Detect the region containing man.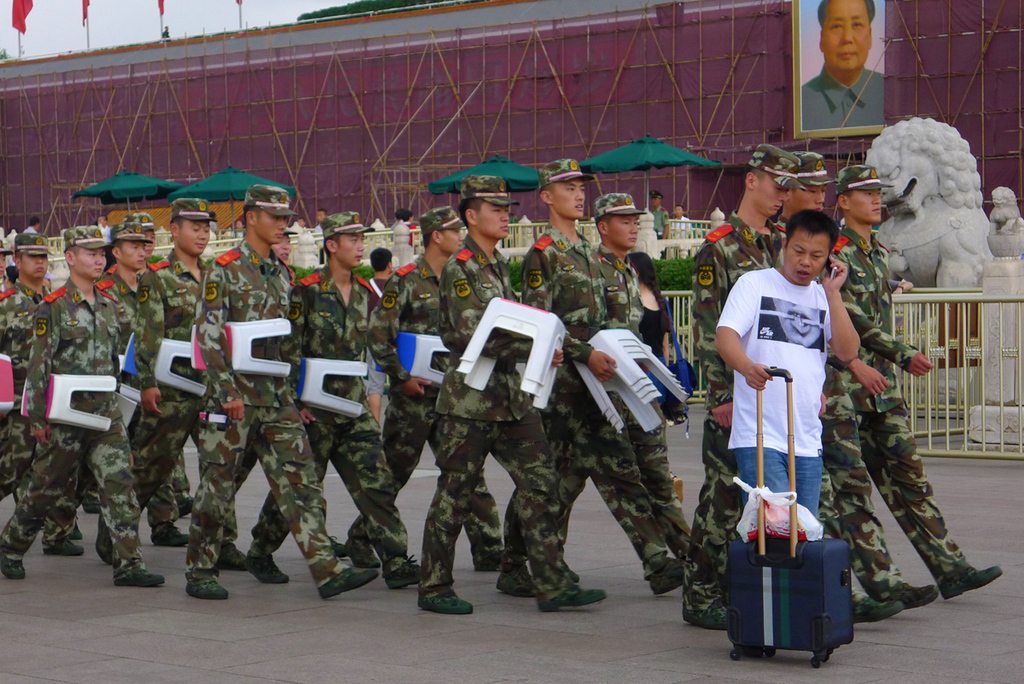
bbox=[24, 218, 42, 232].
